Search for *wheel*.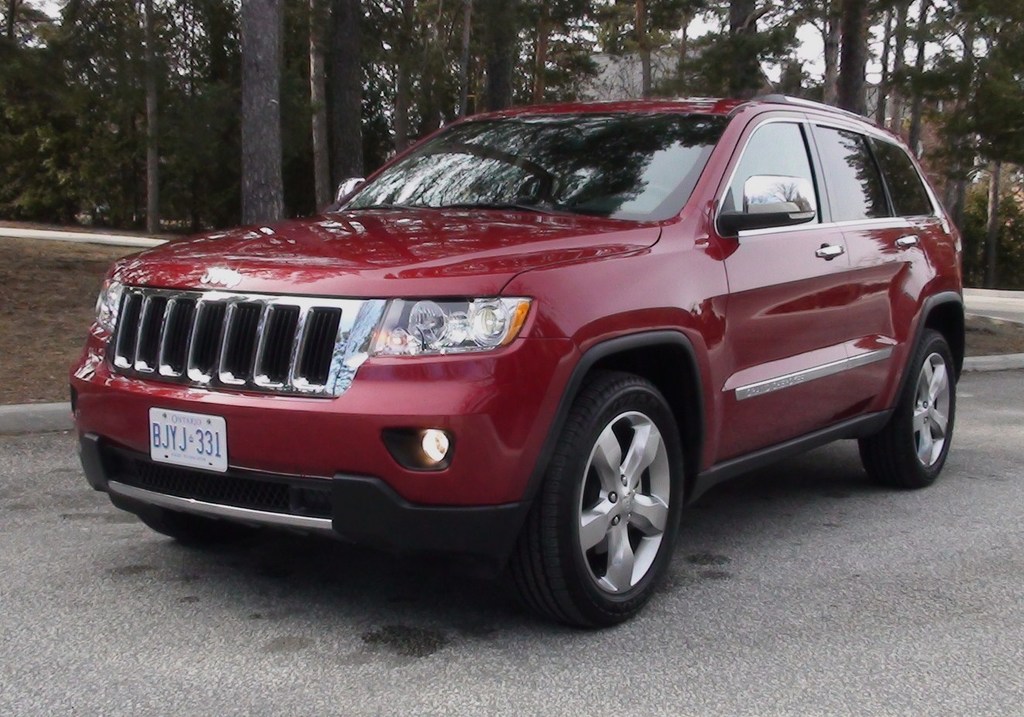
Found at Rect(509, 358, 686, 633).
